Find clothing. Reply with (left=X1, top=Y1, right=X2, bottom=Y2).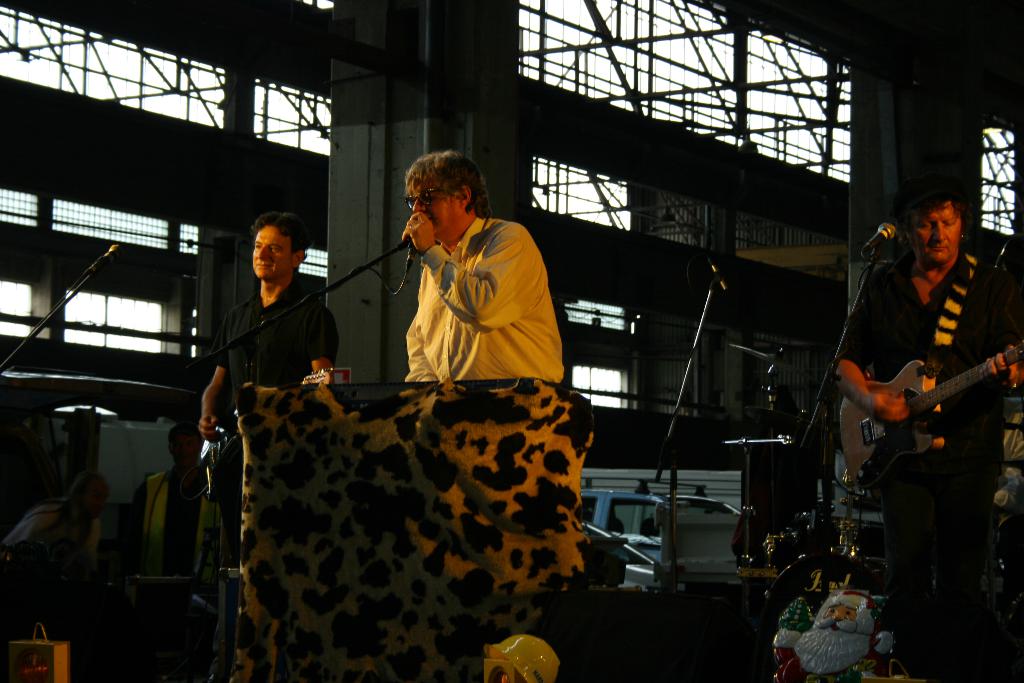
(left=125, top=468, right=200, bottom=600).
